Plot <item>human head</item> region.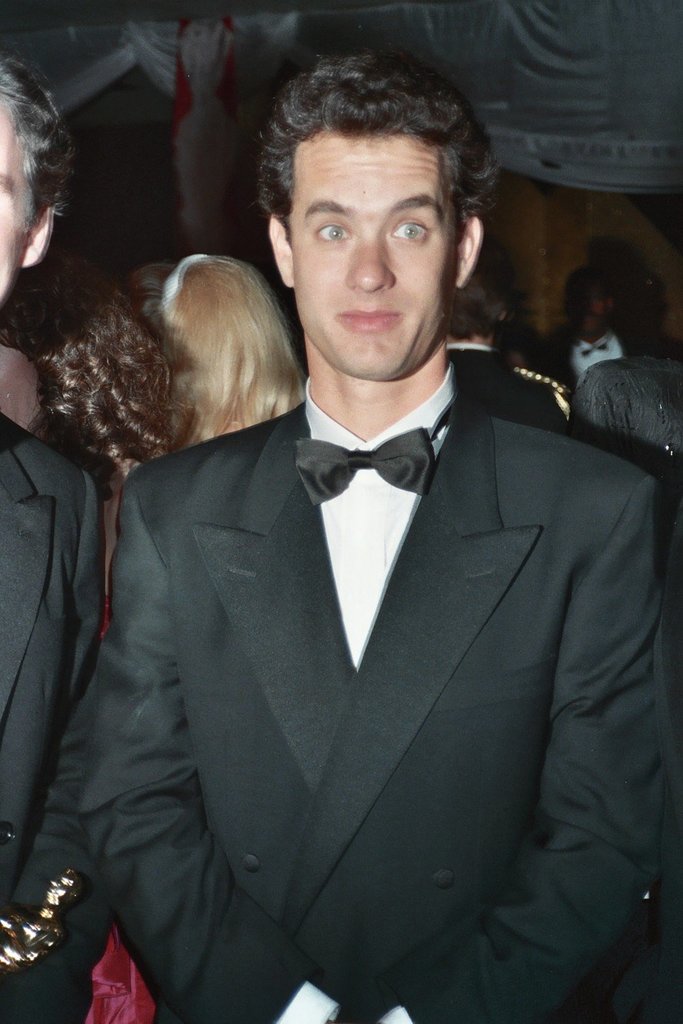
Plotted at left=243, top=29, right=501, bottom=362.
